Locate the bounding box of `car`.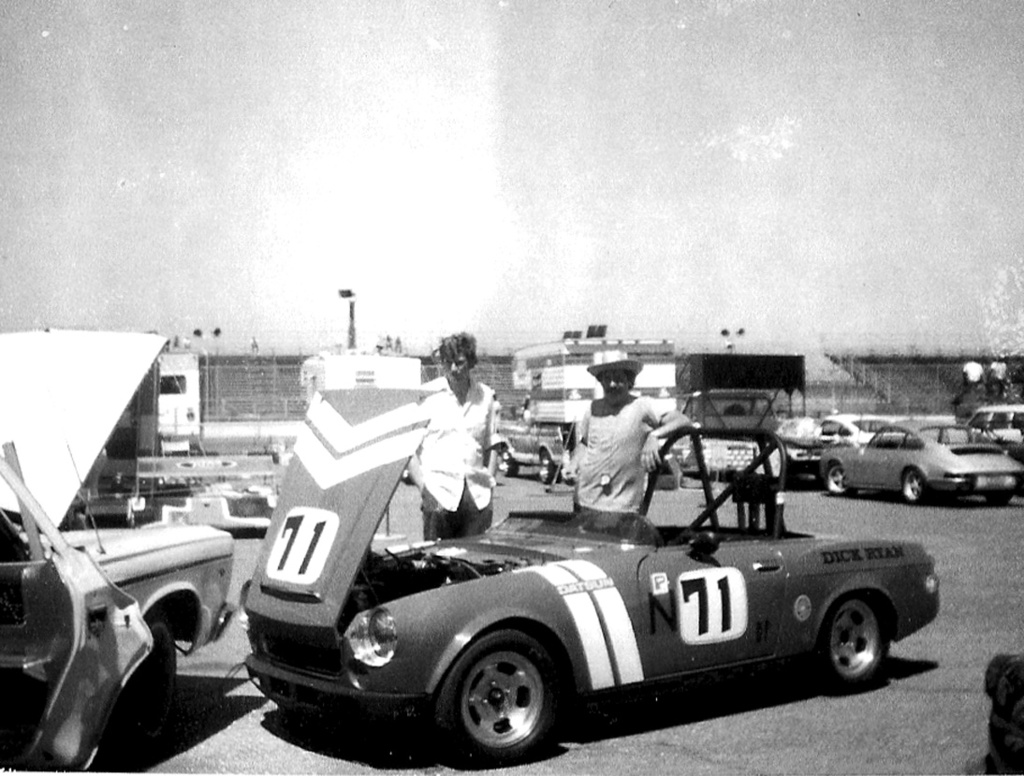
Bounding box: bbox=[822, 421, 1023, 503].
